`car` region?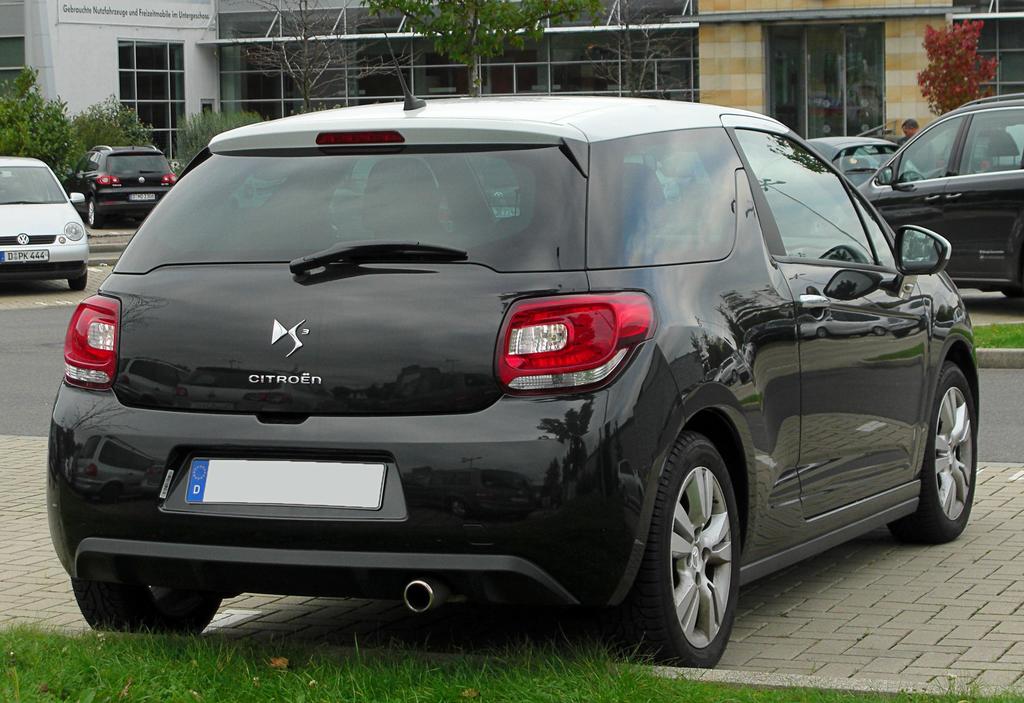
left=833, top=94, right=1023, bottom=300
